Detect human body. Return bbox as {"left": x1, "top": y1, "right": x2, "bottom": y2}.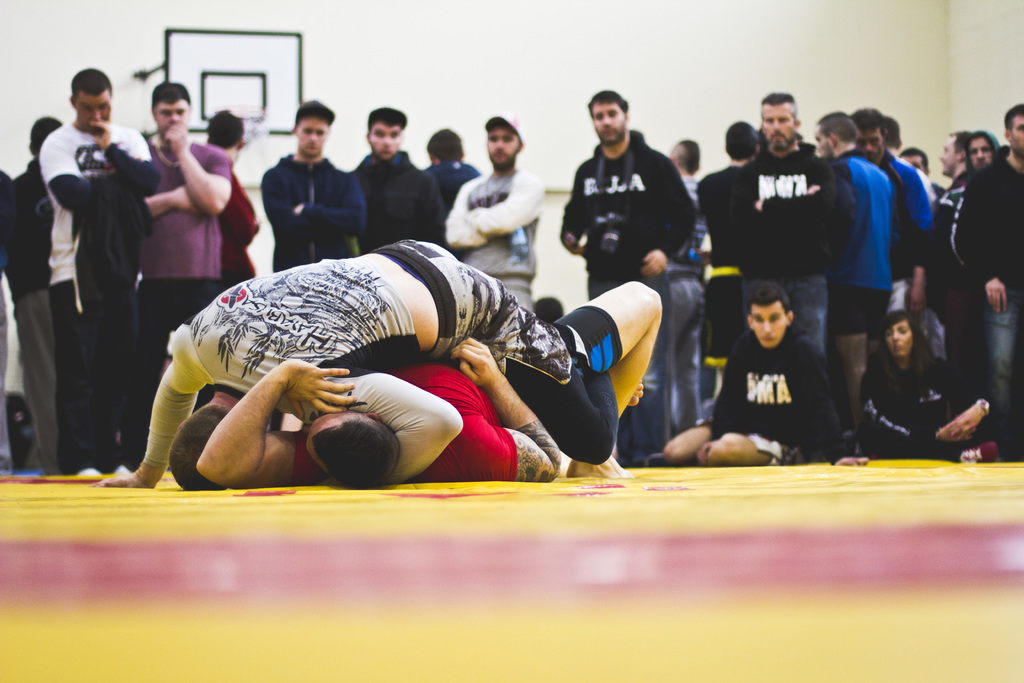
{"left": 206, "top": 113, "right": 260, "bottom": 288}.
